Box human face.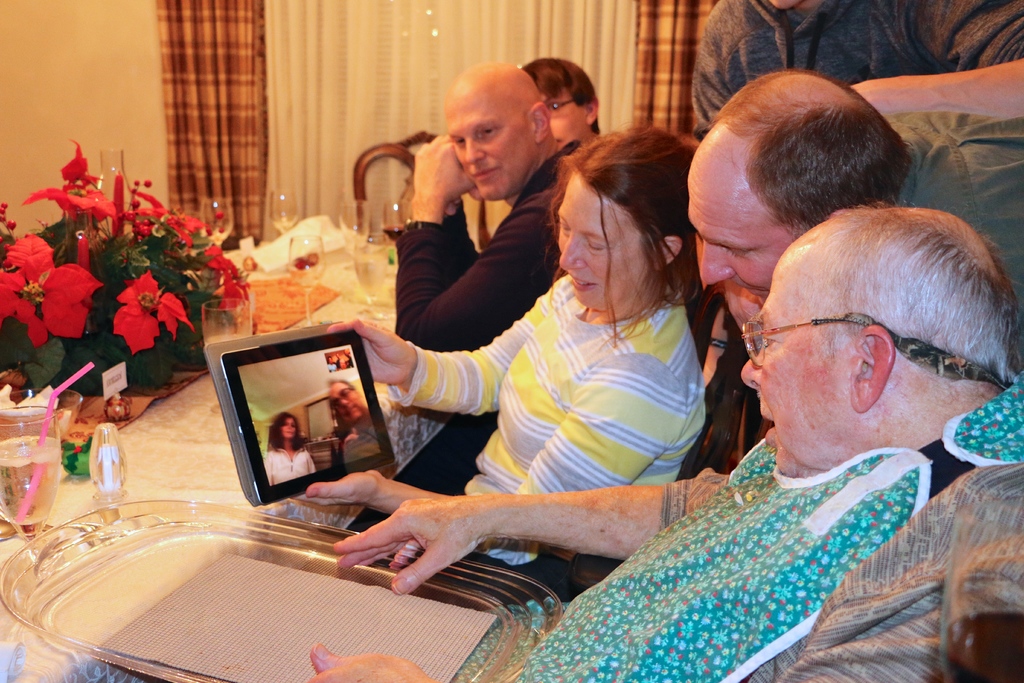
<box>545,92,584,149</box>.
